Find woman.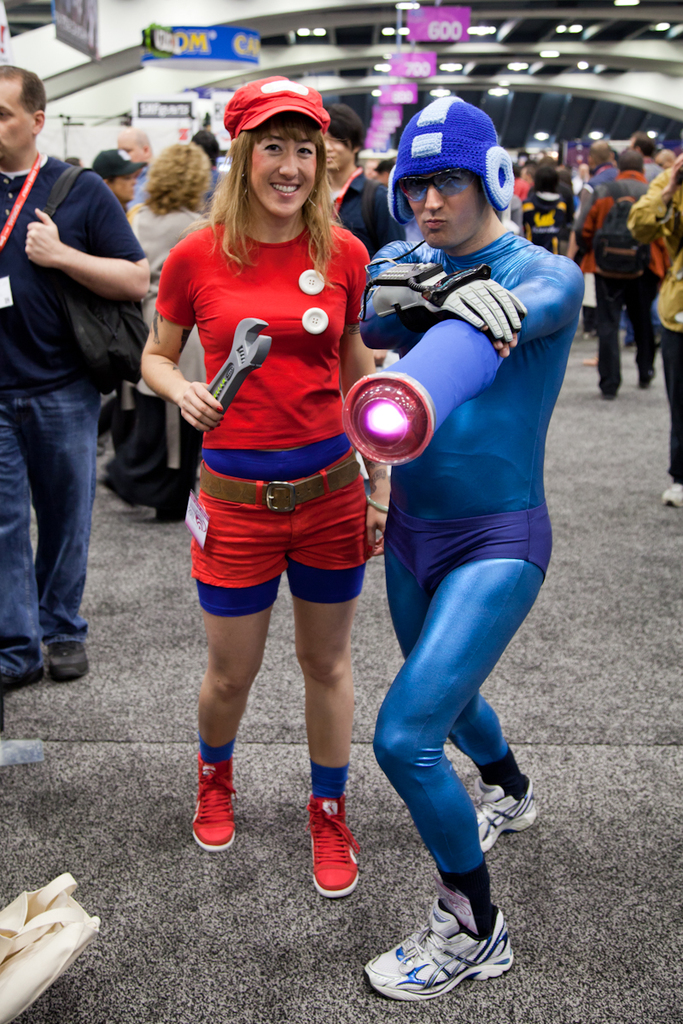
145, 144, 225, 554.
